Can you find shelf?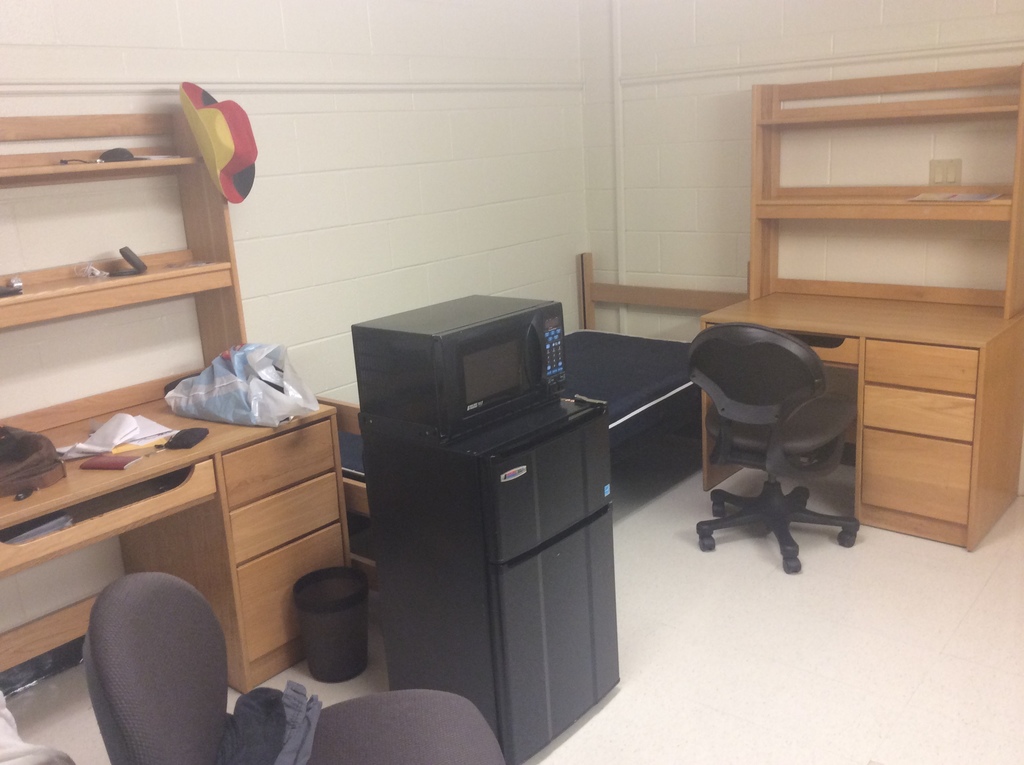
Yes, bounding box: pyautogui.locateOnScreen(0, 113, 255, 455).
